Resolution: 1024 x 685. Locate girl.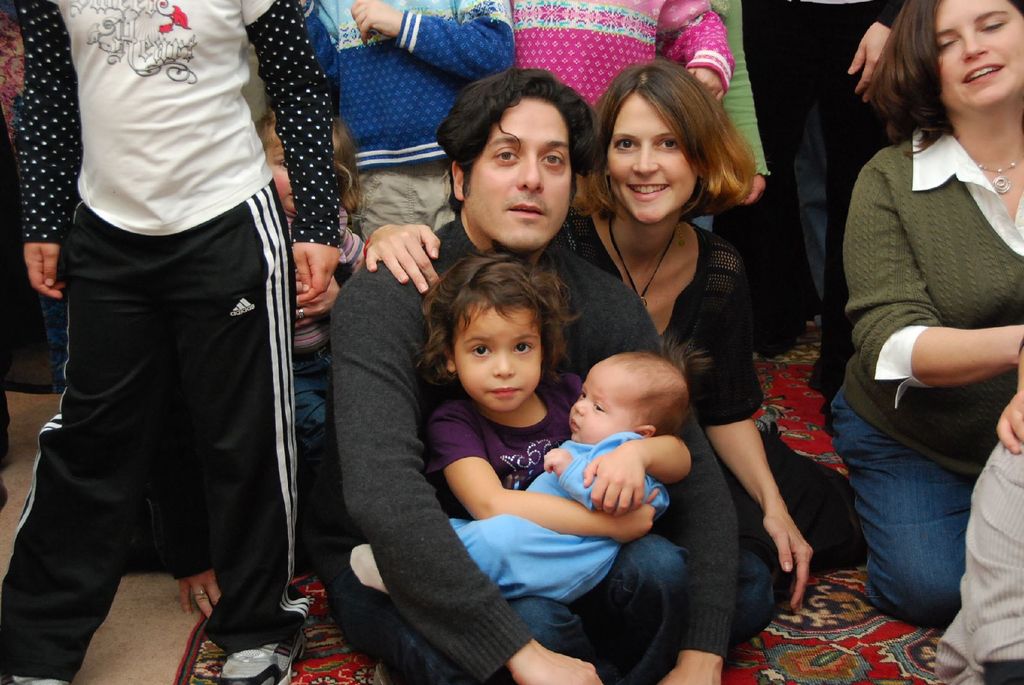
x1=823 y1=0 x2=1023 y2=626.
